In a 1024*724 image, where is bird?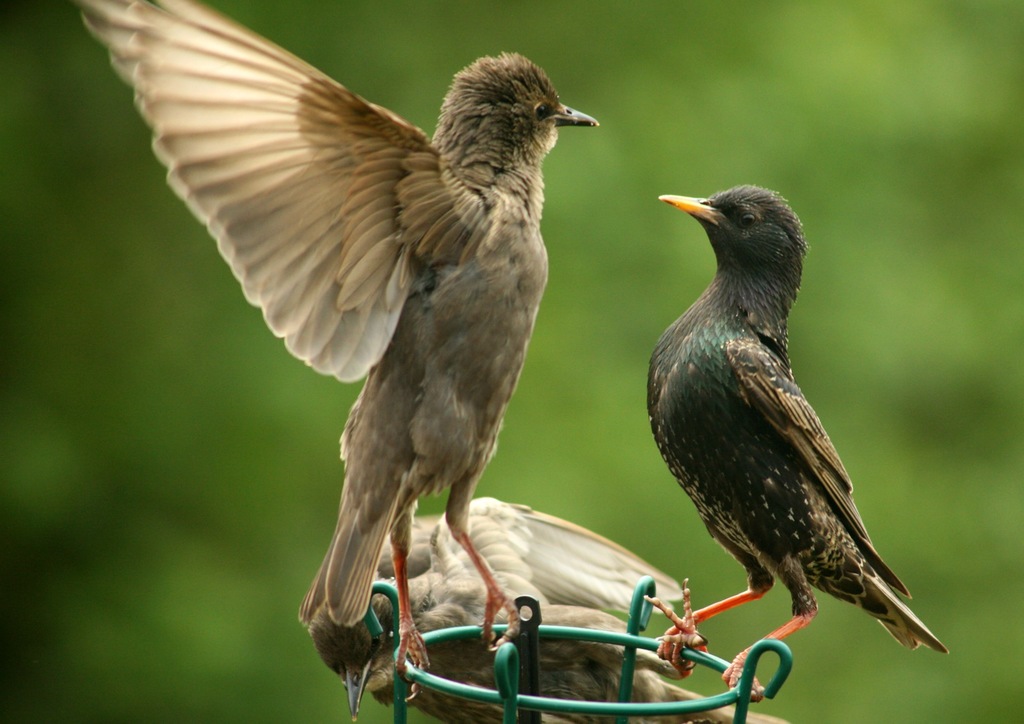
<region>371, 623, 788, 723</region>.
